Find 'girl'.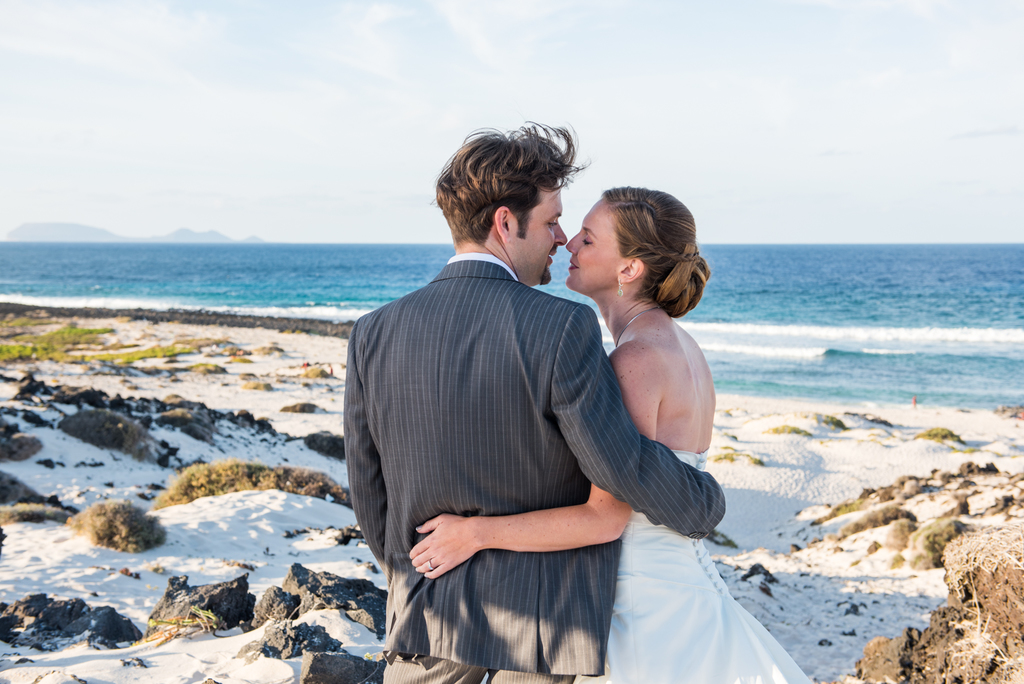
bbox=[410, 195, 815, 683].
